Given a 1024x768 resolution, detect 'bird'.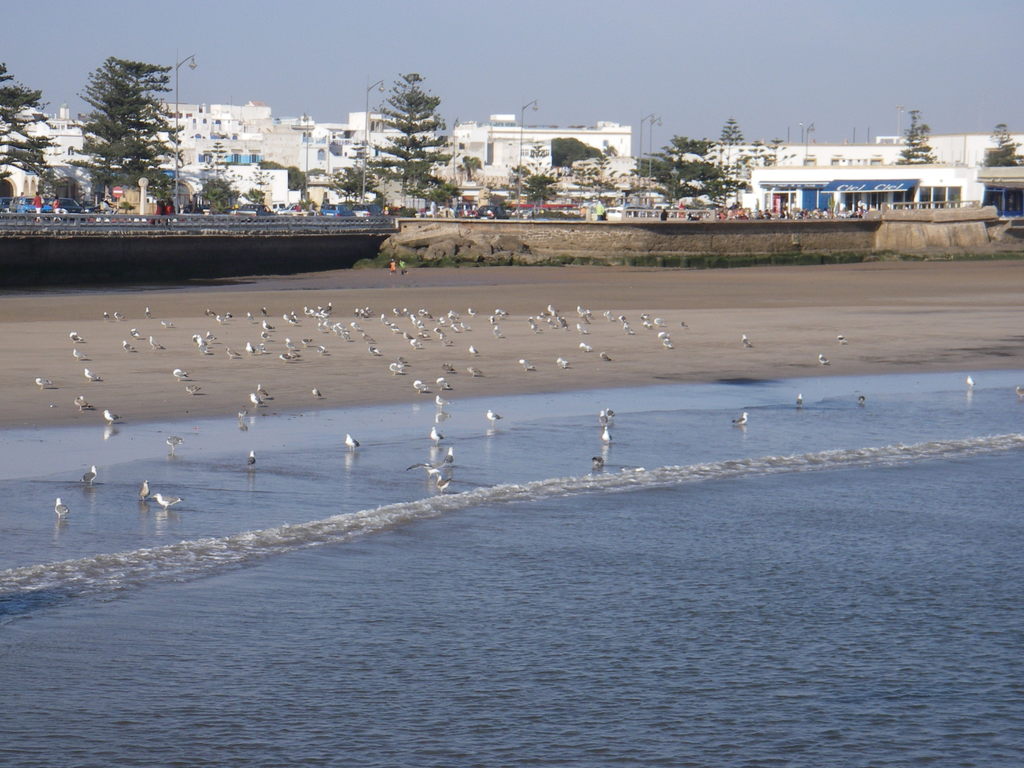
box(81, 365, 101, 381).
